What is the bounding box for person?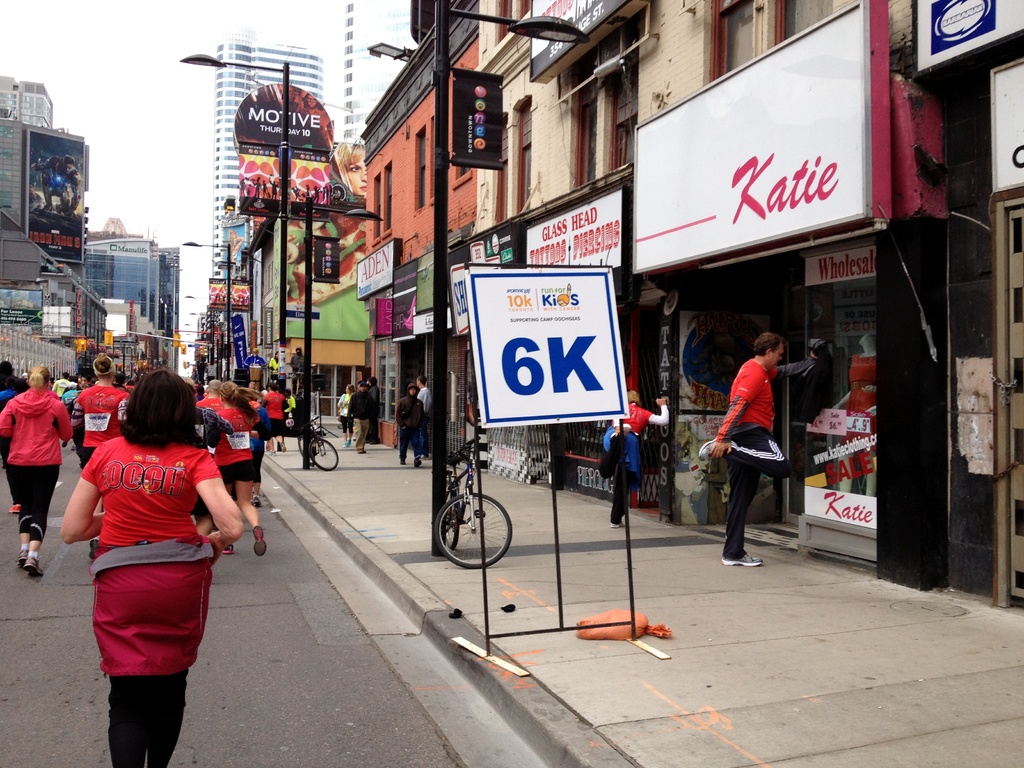
337 381 355 438.
